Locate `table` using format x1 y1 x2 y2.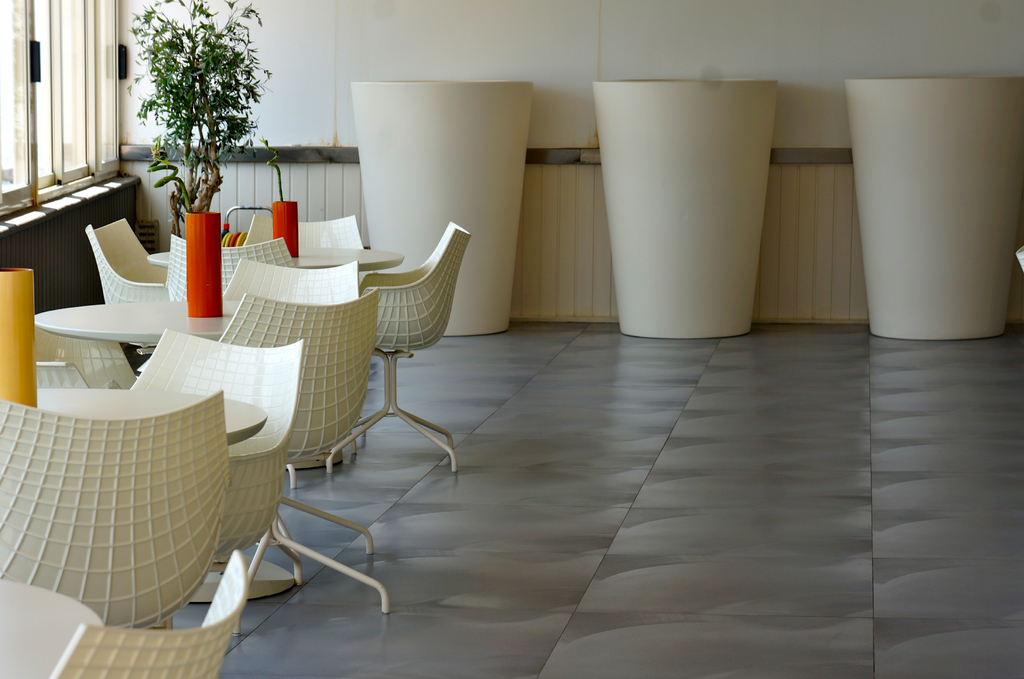
35 385 268 447.
